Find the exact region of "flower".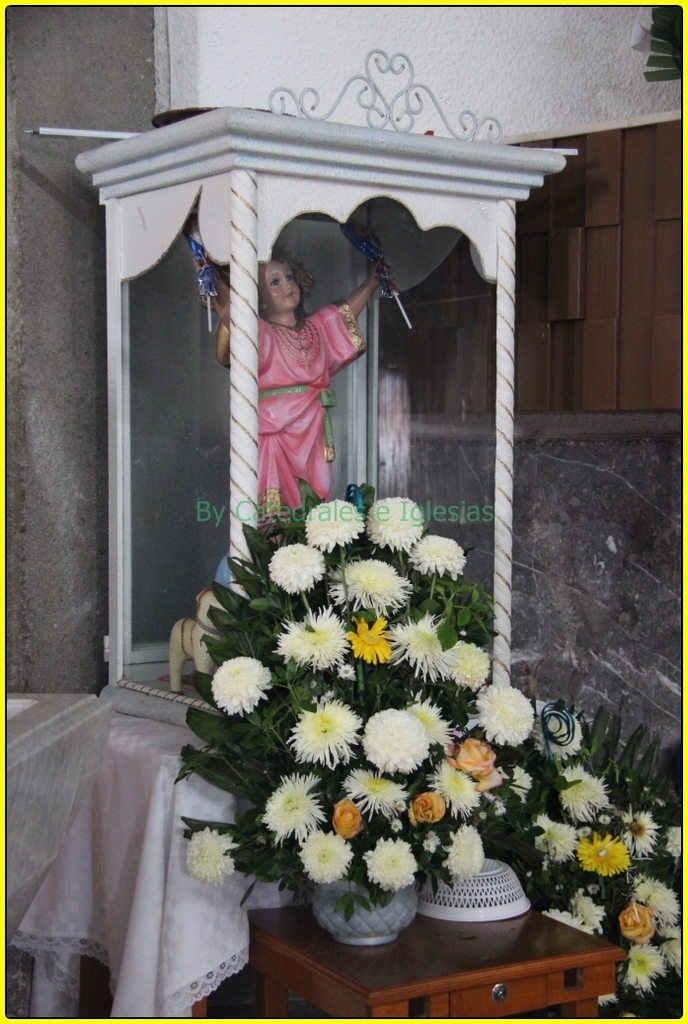
Exact region: 285/693/366/772.
